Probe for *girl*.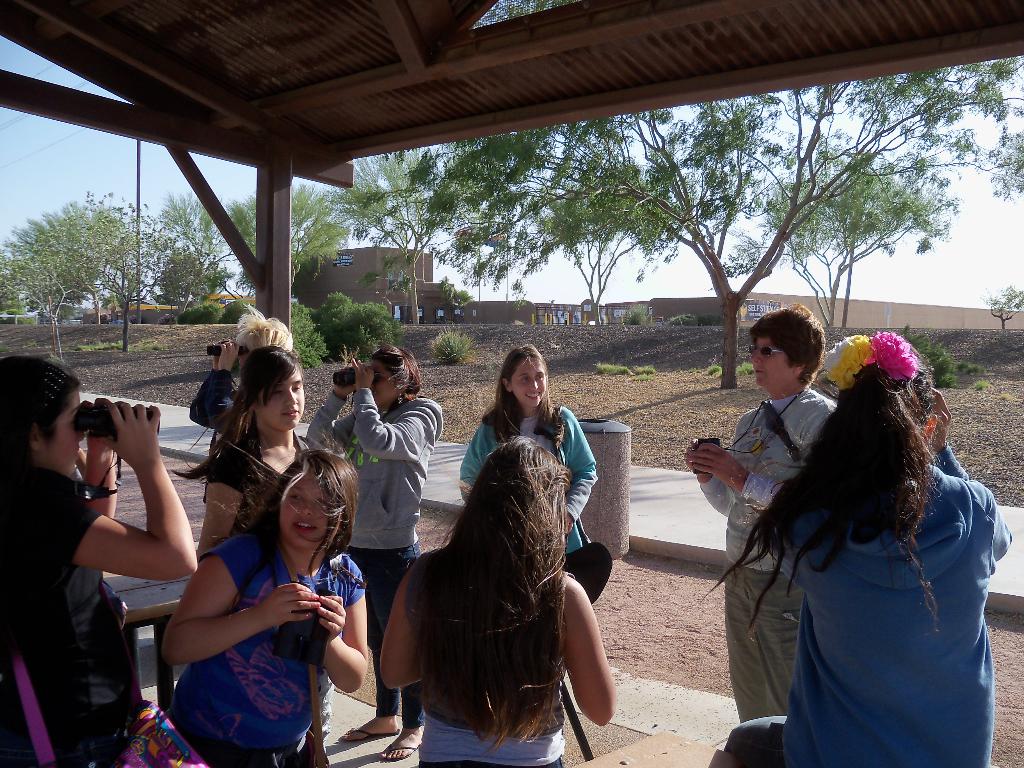
Probe result: (x1=0, y1=352, x2=199, y2=767).
